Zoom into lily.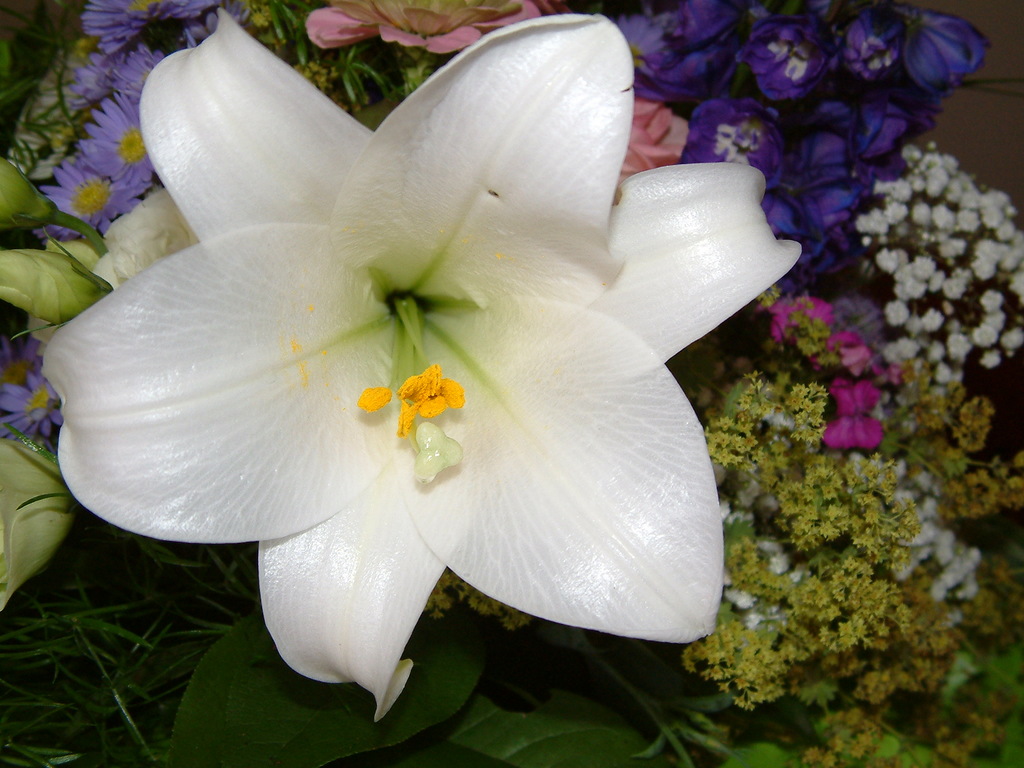
Zoom target: box=[41, 6, 806, 723].
